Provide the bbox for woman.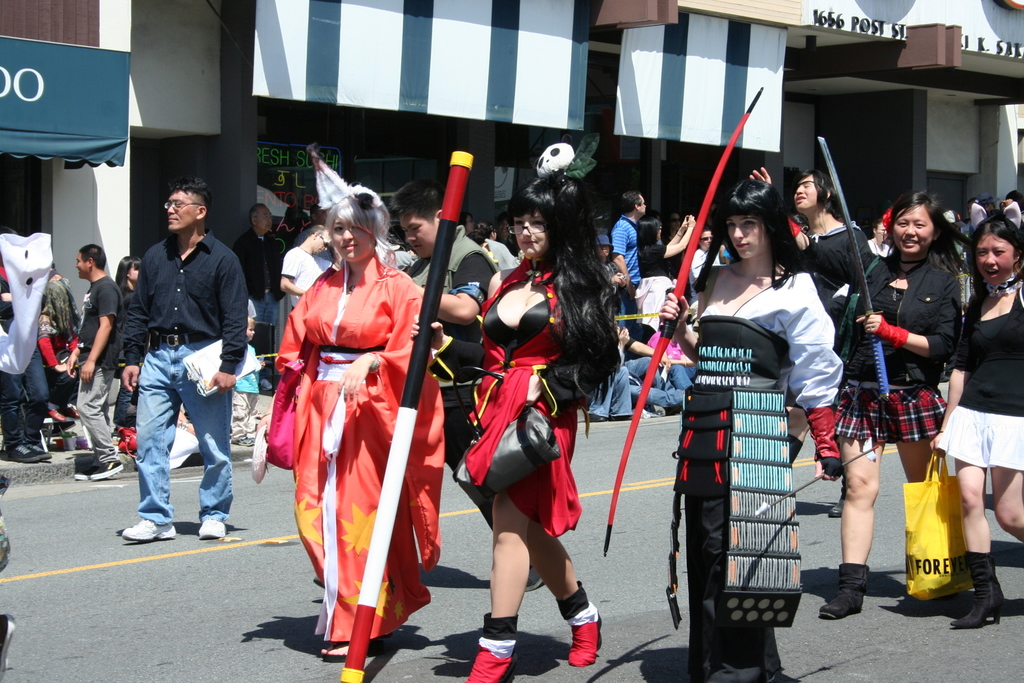
821 188 971 622.
